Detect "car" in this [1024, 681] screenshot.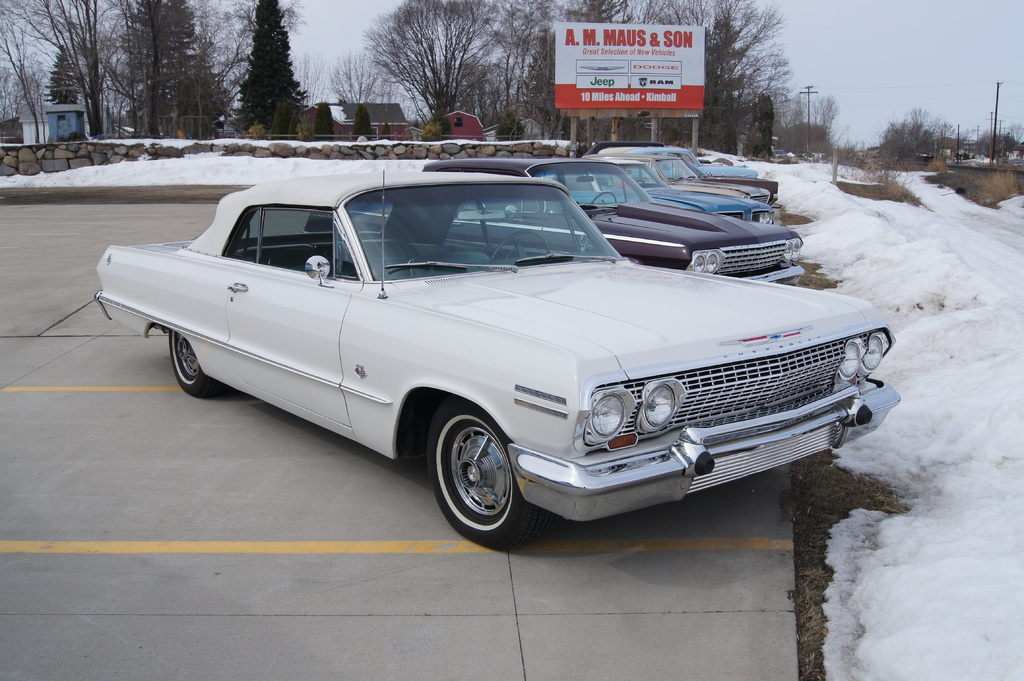
Detection: 296:154:805:285.
